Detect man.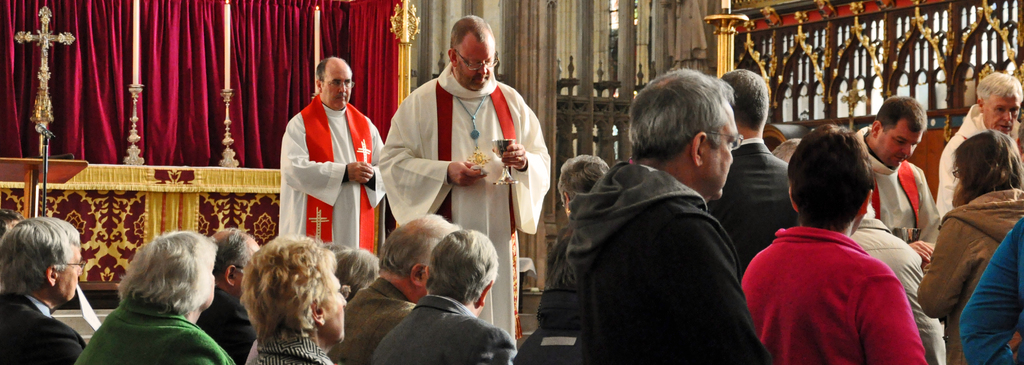
Detected at <box>932,72,1023,219</box>.
